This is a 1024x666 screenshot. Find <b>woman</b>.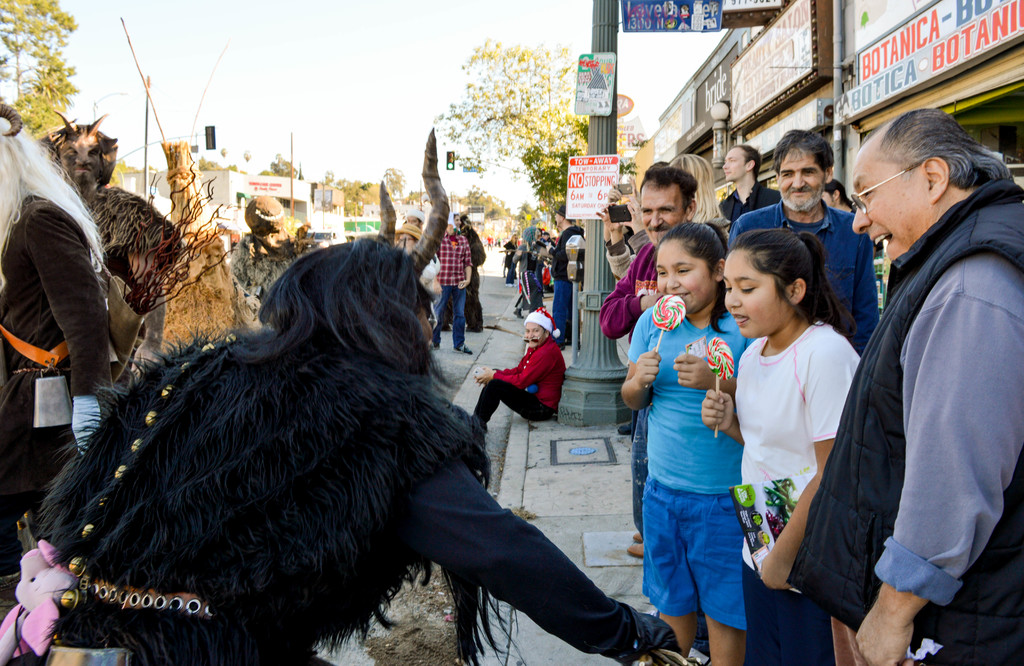
Bounding box: <bbox>473, 306, 566, 434</bbox>.
